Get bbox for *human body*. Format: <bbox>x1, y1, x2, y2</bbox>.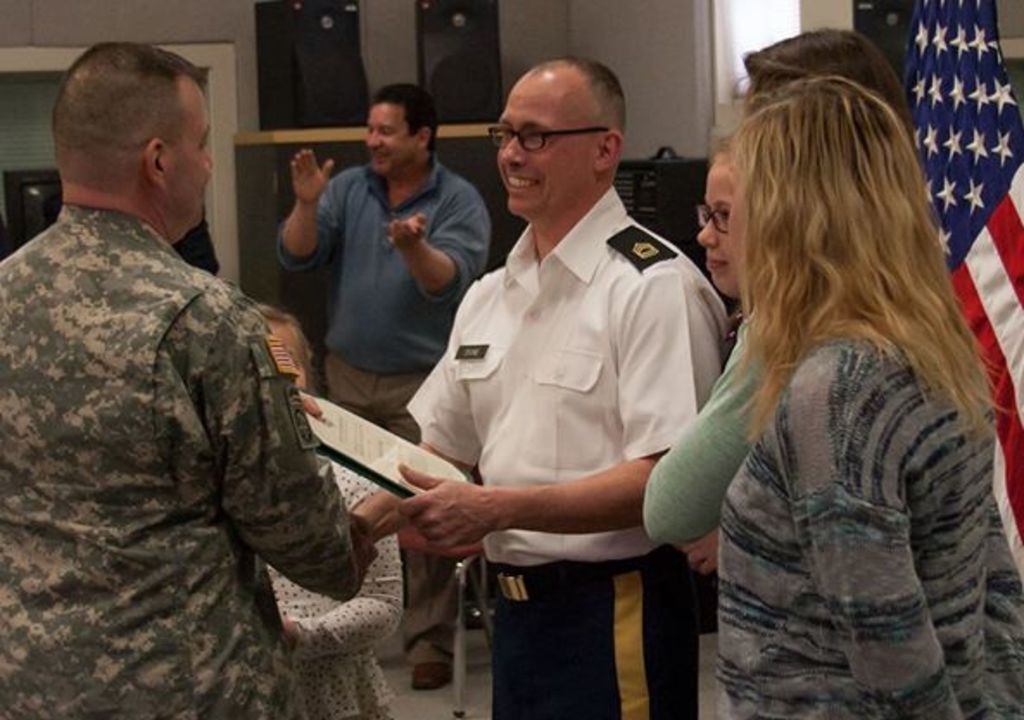
<bbox>715, 73, 1022, 718</bbox>.
